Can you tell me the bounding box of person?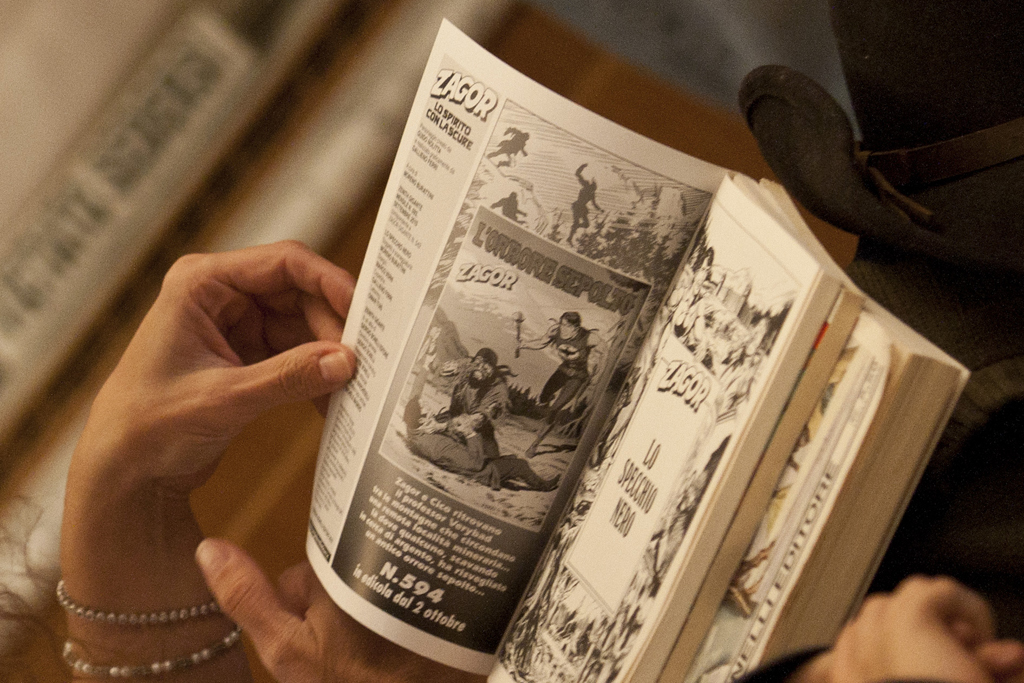
bbox(424, 350, 510, 457).
